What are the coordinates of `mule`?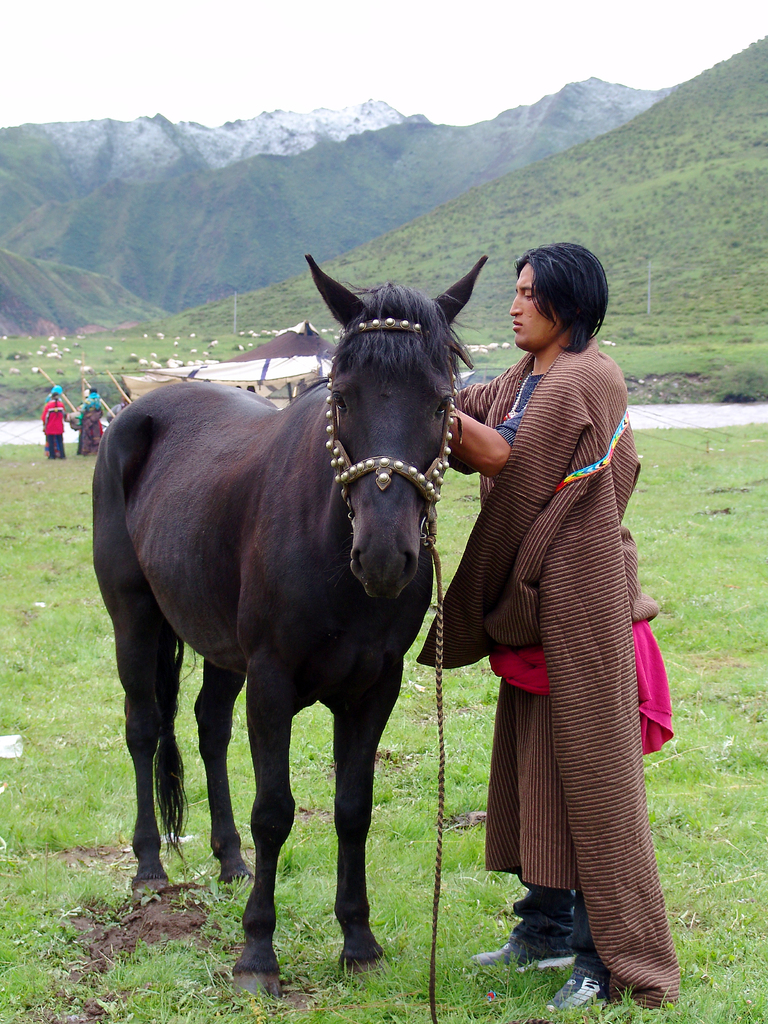
detection(84, 238, 458, 961).
